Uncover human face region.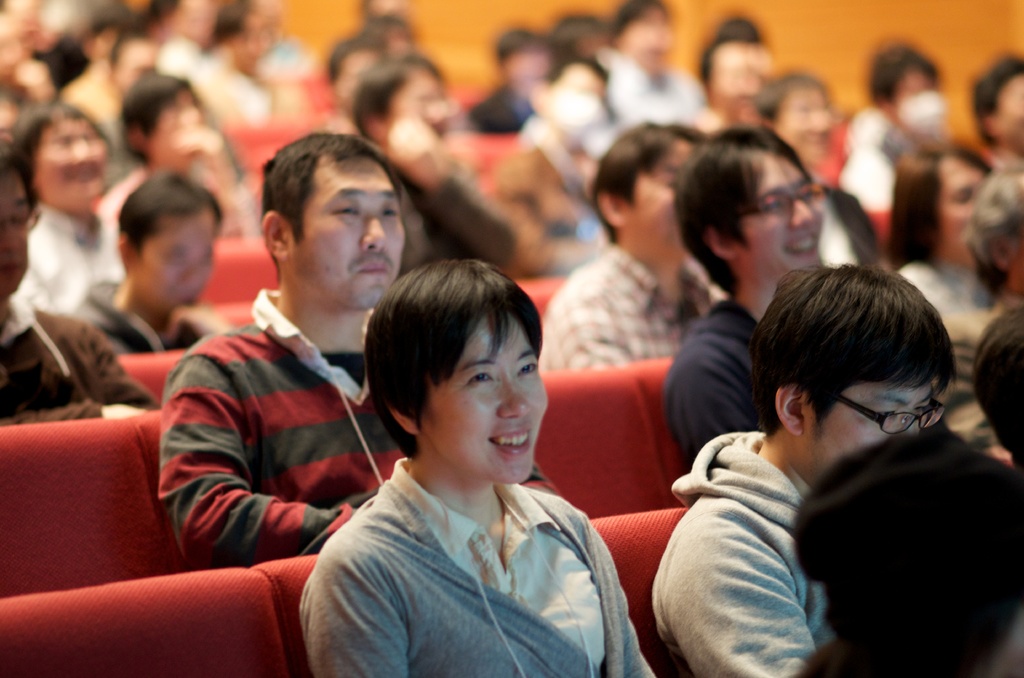
Uncovered: pyautogui.locateOnScreen(33, 113, 109, 213).
